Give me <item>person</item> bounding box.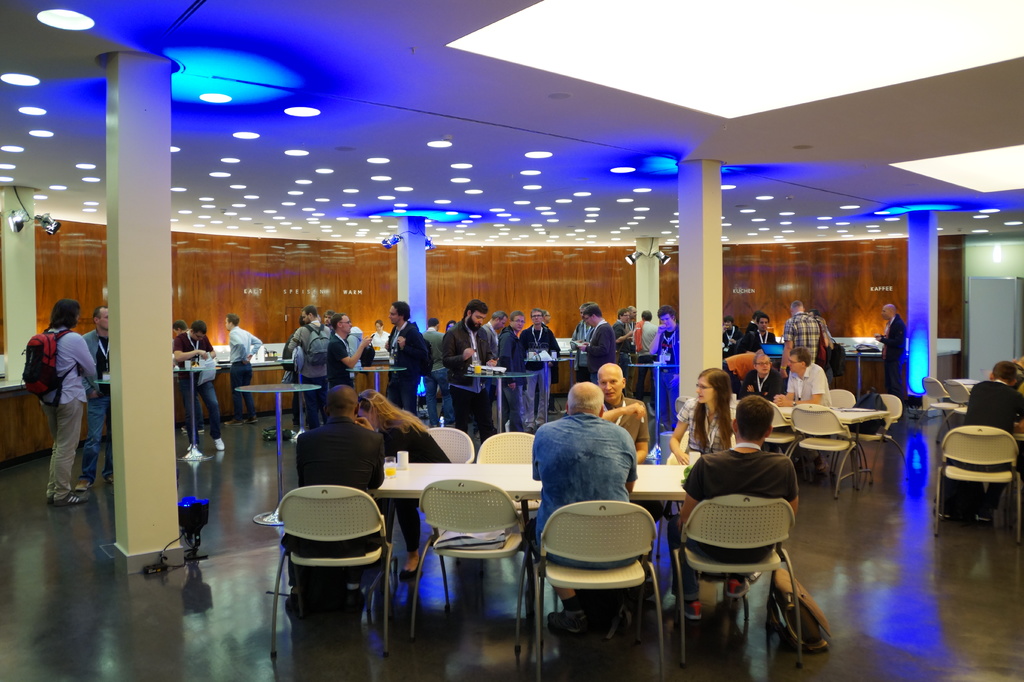
detection(660, 362, 749, 455).
